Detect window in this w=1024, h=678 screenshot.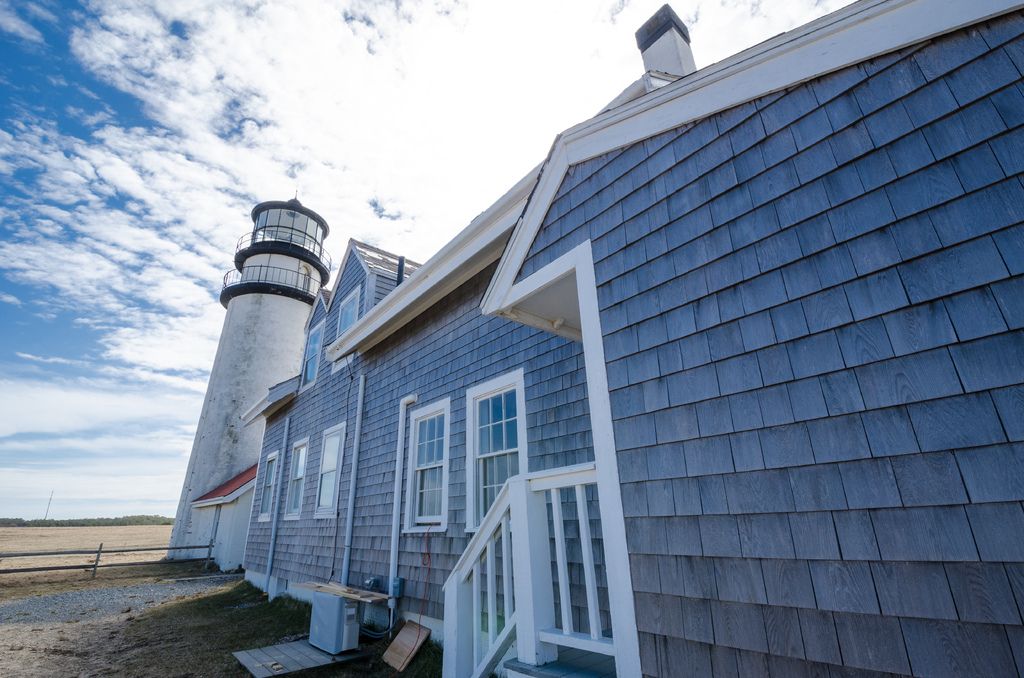
Detection: <region>299, 320, 325, 387</region>.
